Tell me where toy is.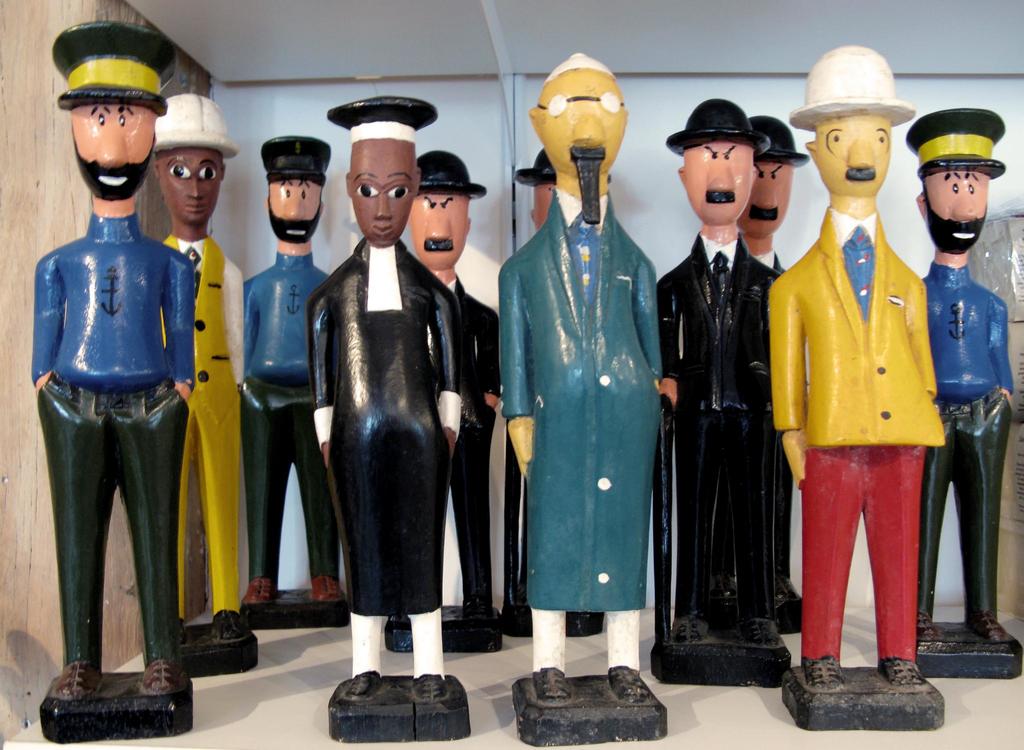
toy is at detection(382, 147, 497, 653).
